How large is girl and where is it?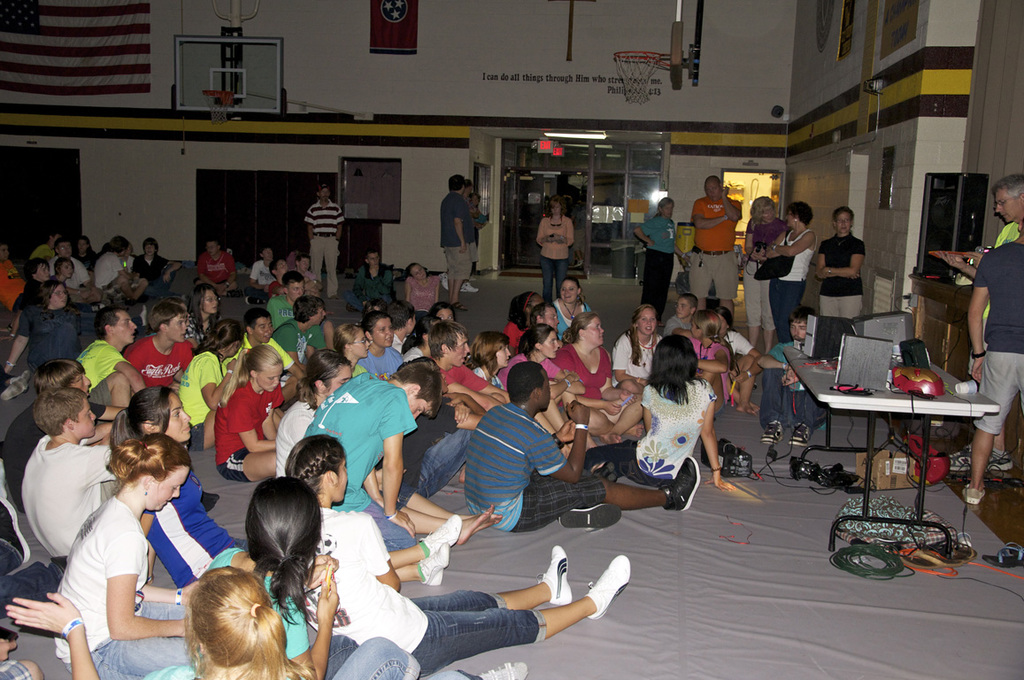
Bounding box: x1=177 y1=319 x2=242 y2=452.
